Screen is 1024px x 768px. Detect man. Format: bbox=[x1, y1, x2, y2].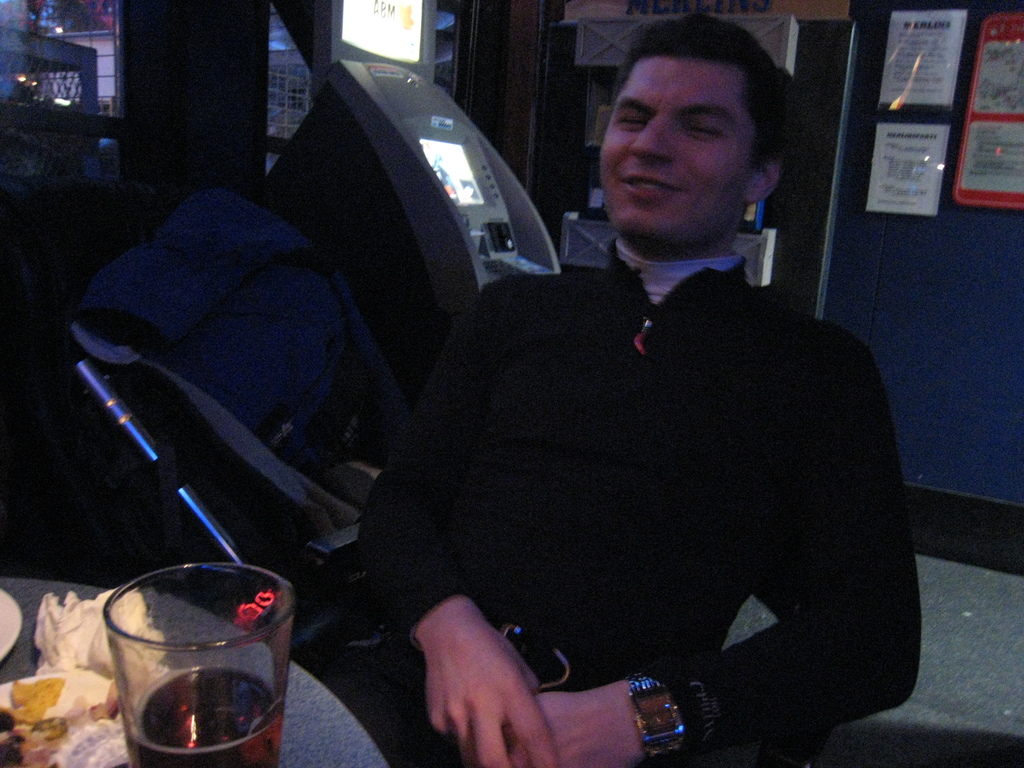
bbox=[319, 19, 907, 766].
